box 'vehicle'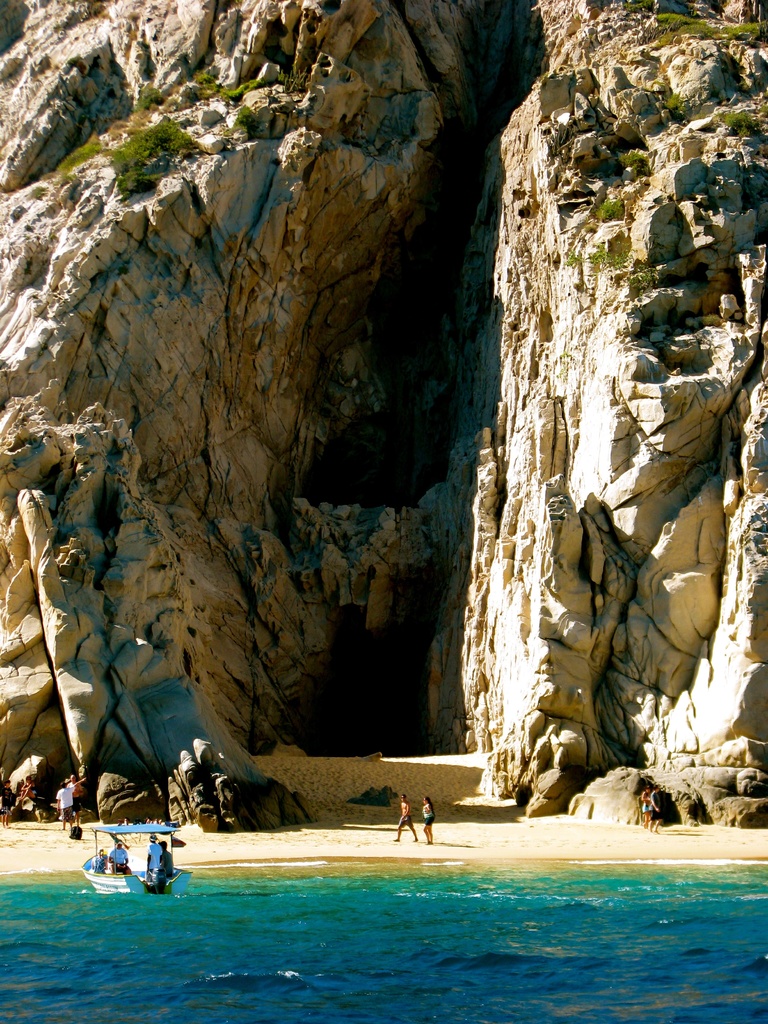
(left=79, top=826, right=188, bottom=897)
